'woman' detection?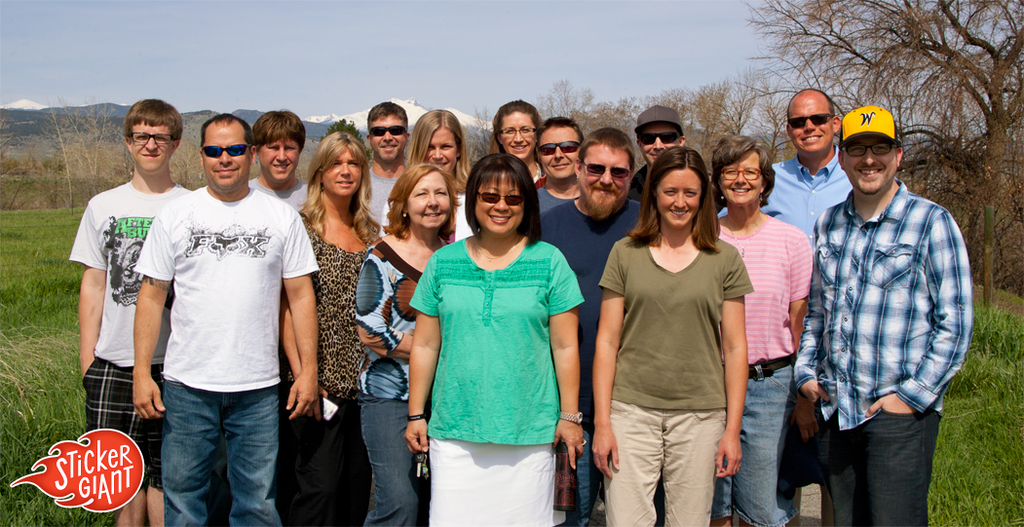
region(405, 139, 578, 526)
